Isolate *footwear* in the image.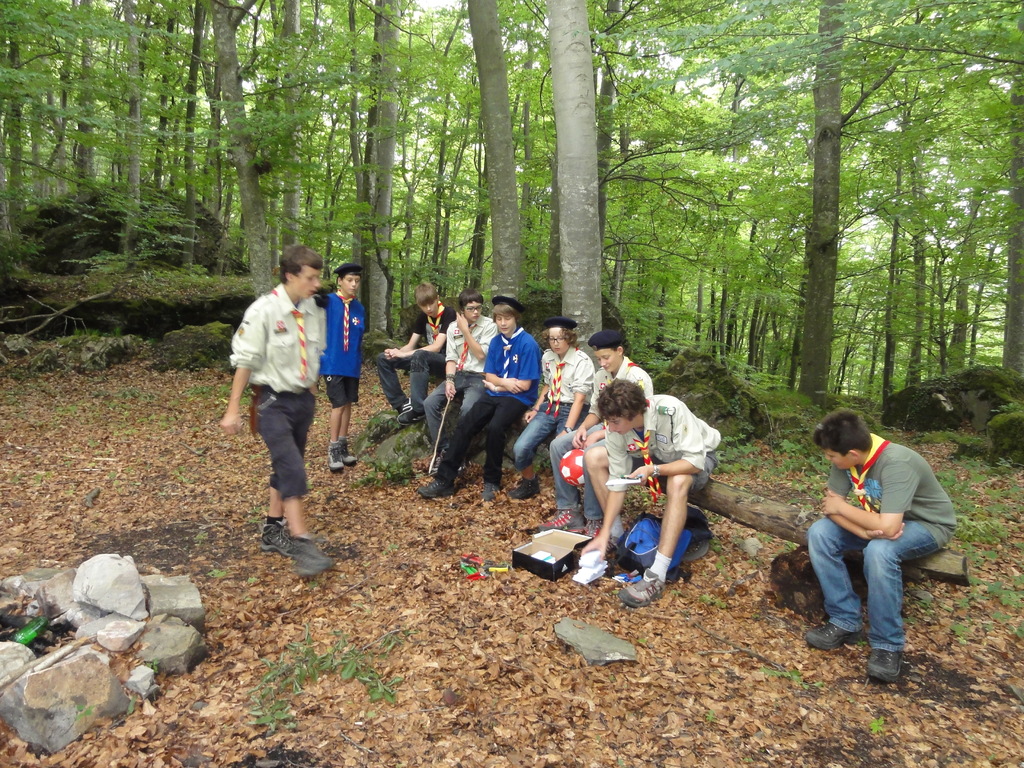
Isolated region: (x1=486, y1=482, x2=500, y2=502).
